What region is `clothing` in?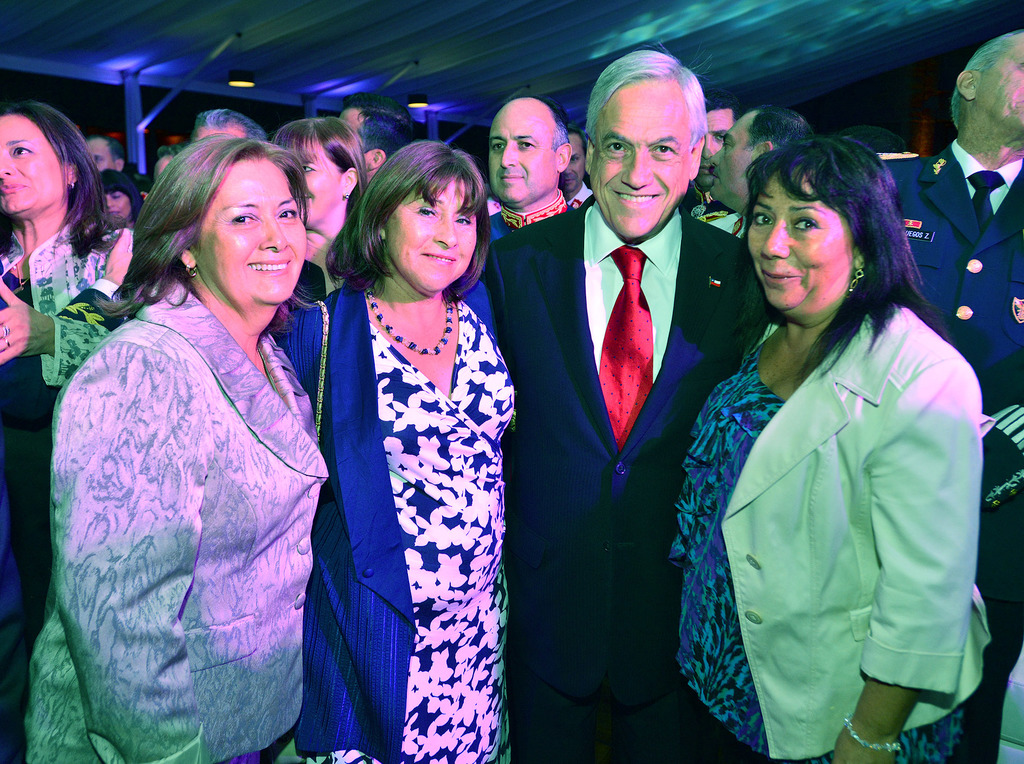
l=57, t=216, r=335, b=761.
